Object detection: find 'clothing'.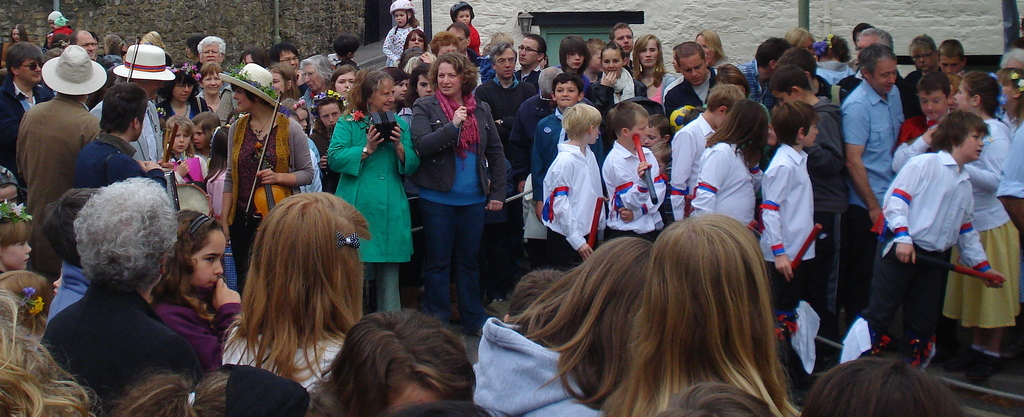
Rect(300, 92, 346, 143).
